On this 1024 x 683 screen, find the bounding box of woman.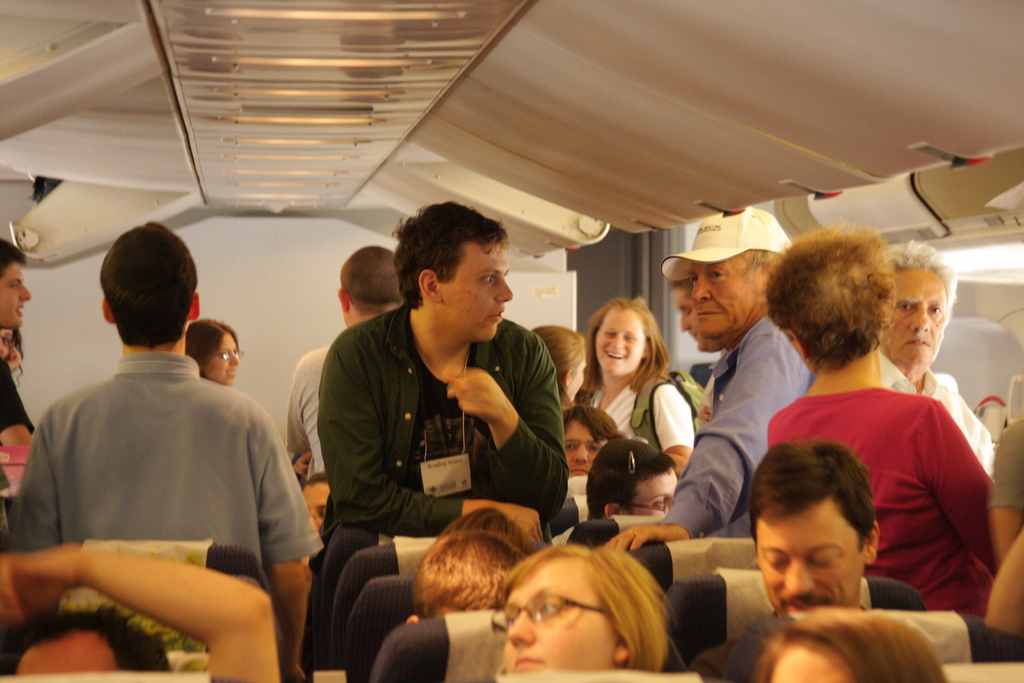
Bounding box: 762 213 1005 625.
